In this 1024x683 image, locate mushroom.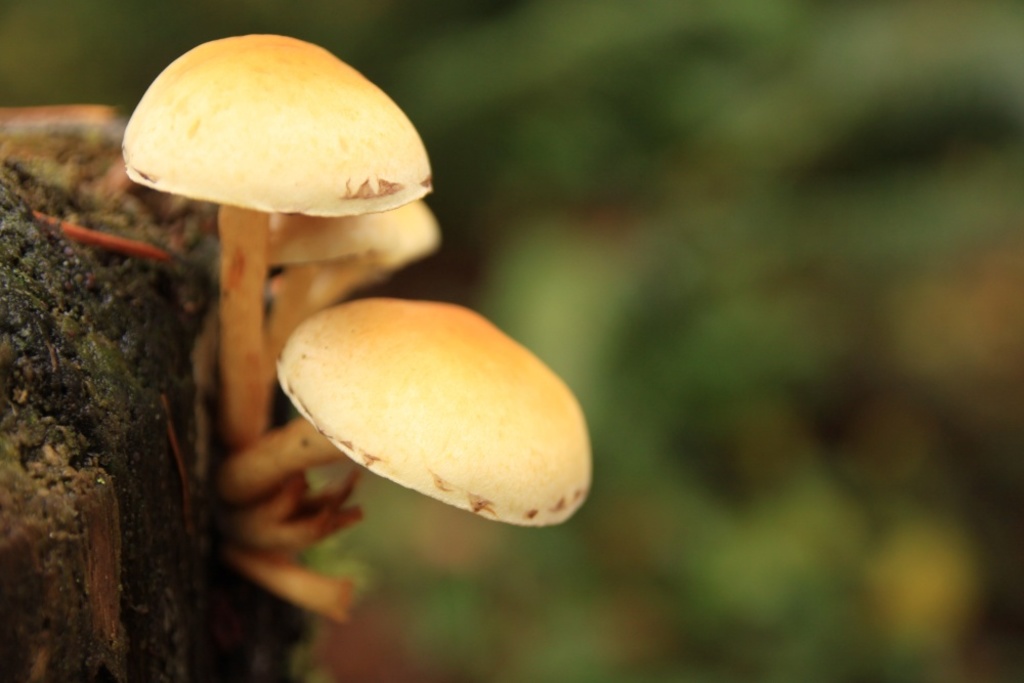
Bounding box: 262 199 439 389.
